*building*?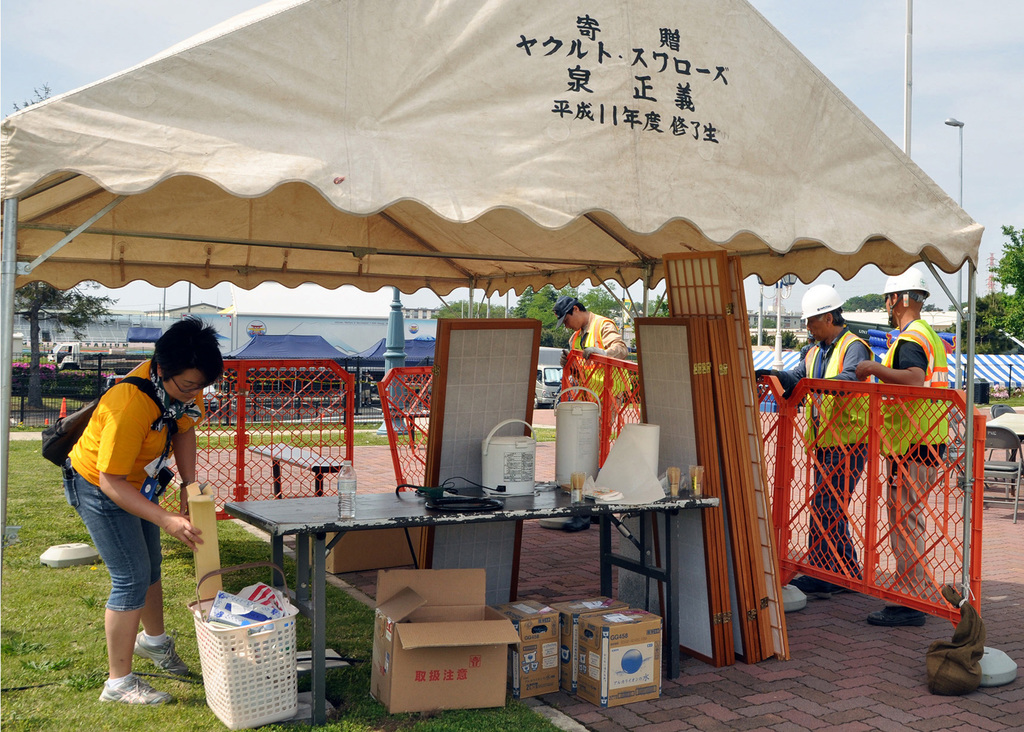
(x1=9, y1=300, x2=440, y2=373)
